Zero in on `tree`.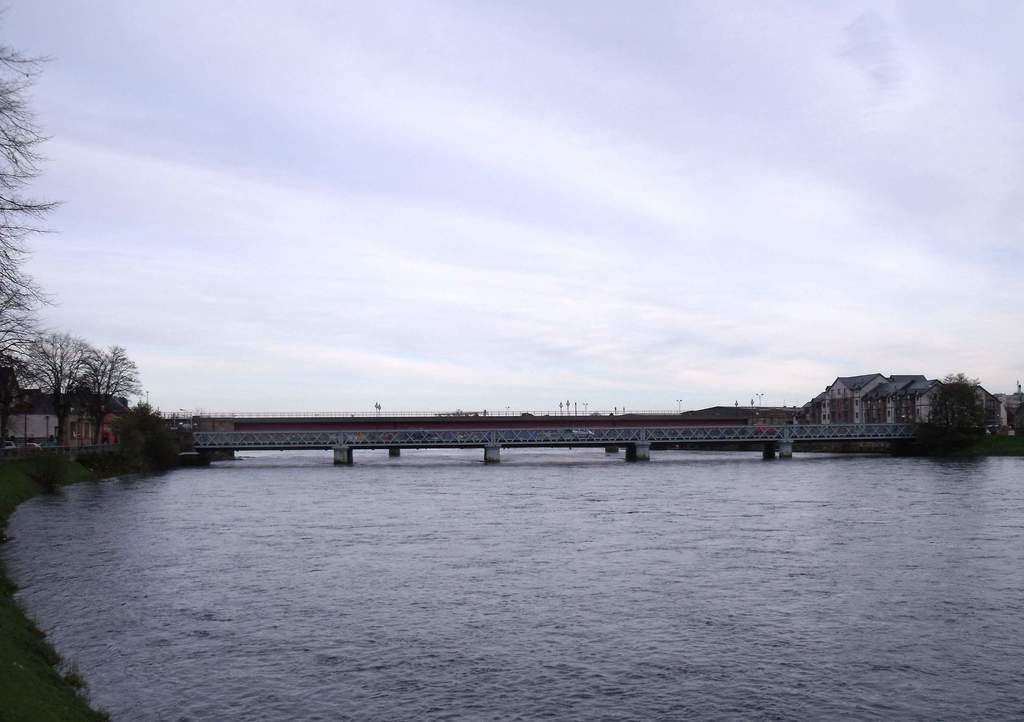
Zeroed in: crop(922, 373, 992, 445).
